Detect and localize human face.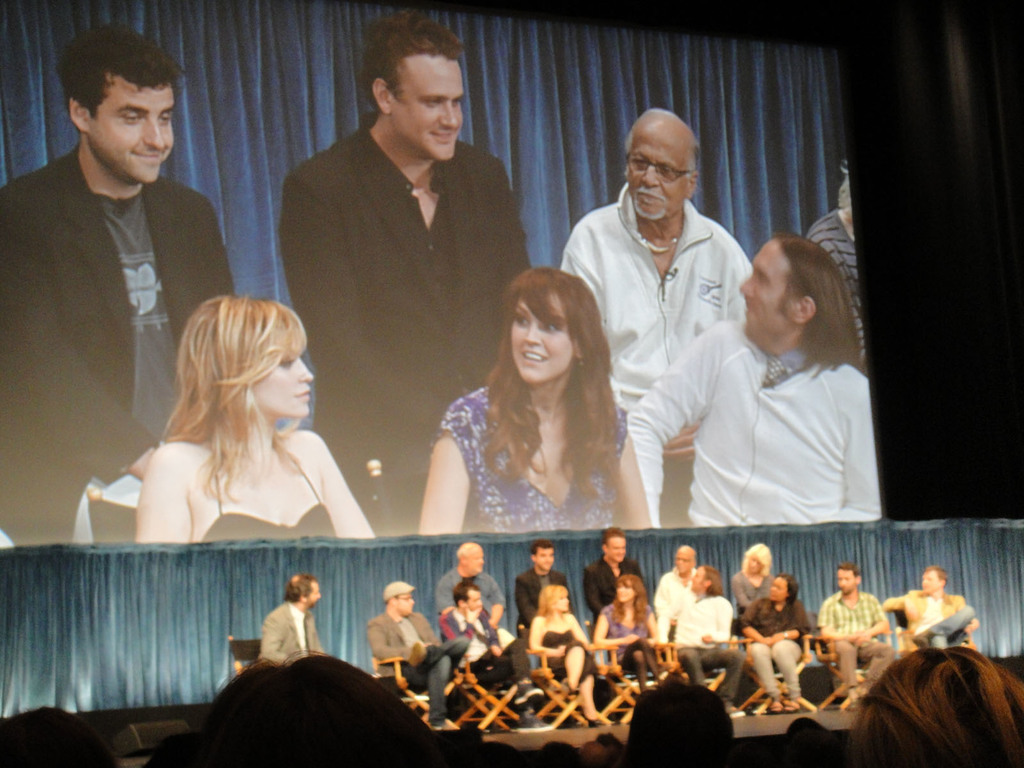
Localized at x1=742, y1=239, x2=801, y2=340.
